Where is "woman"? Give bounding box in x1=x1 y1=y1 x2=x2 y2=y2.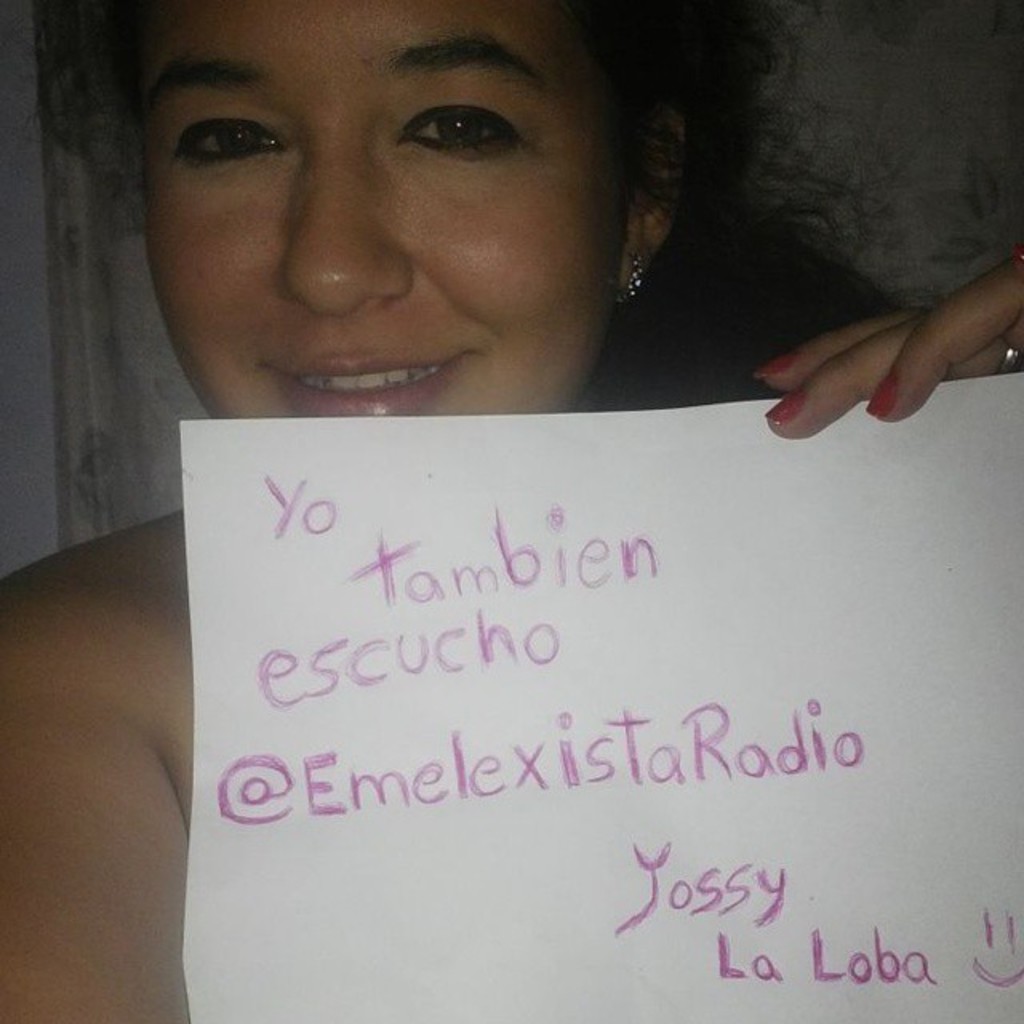
x1=0 y1=0 x2=1005 y2=962.
